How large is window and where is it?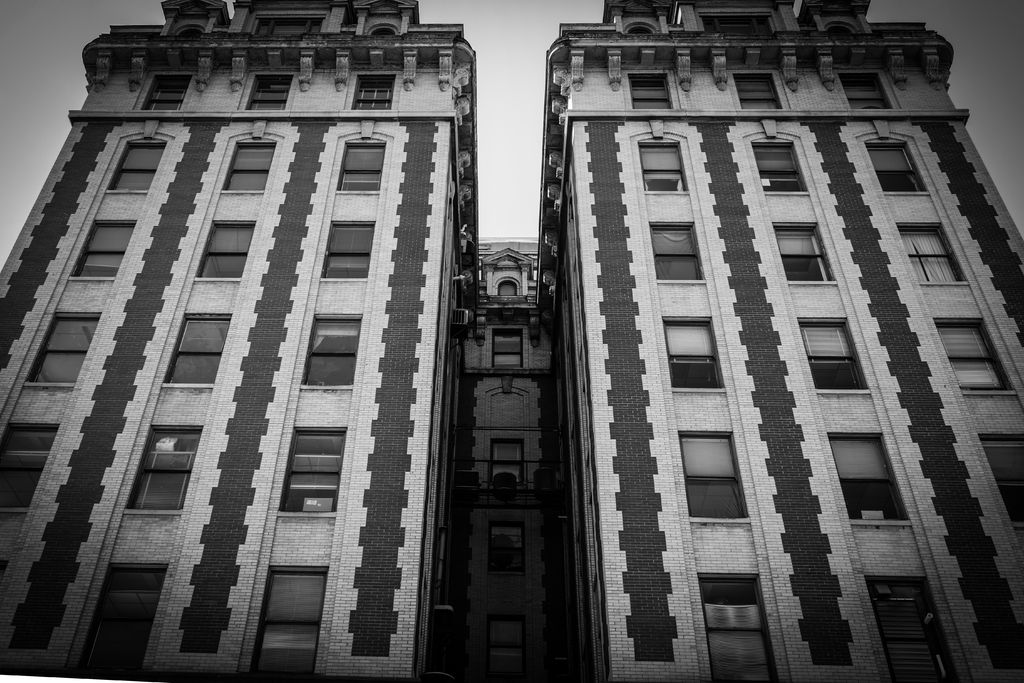
Bounding box: 291, 309, 384, 391.
